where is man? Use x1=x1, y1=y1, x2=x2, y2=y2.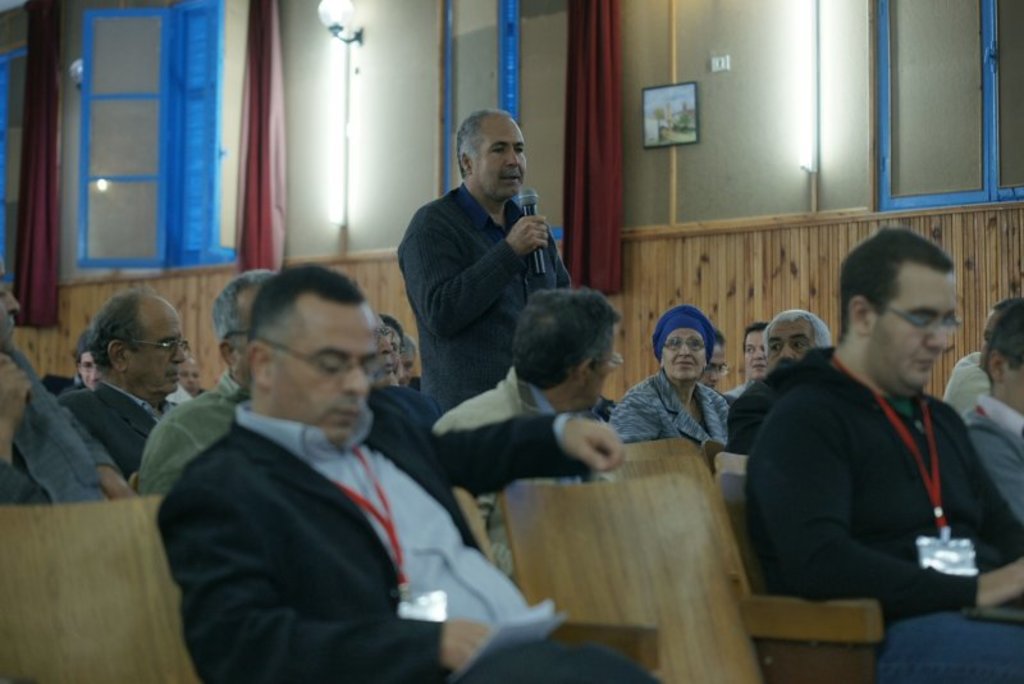
x1=0, y1=265, x2=136, y2=506.
